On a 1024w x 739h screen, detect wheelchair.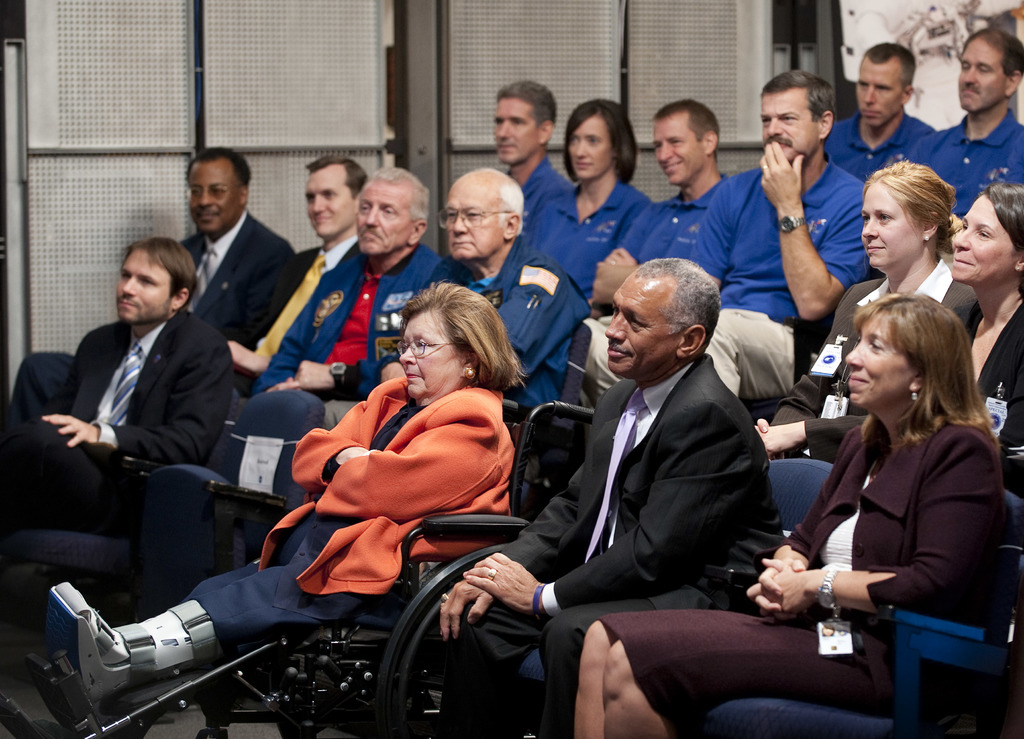
(99, 394, 548, 725).
